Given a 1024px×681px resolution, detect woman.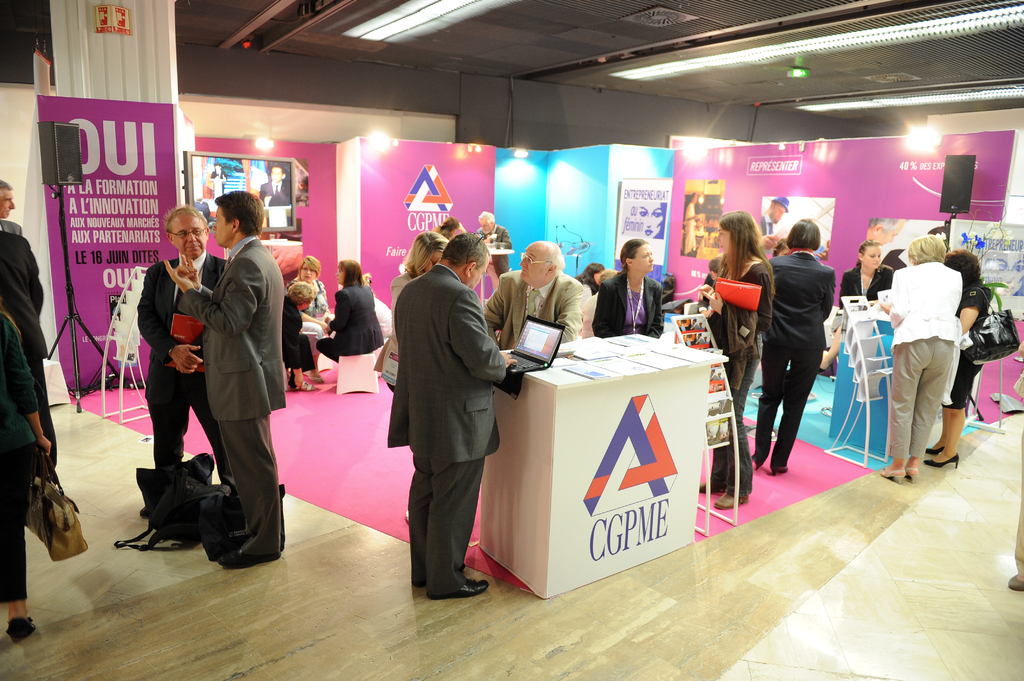
(842,243,898,311).
